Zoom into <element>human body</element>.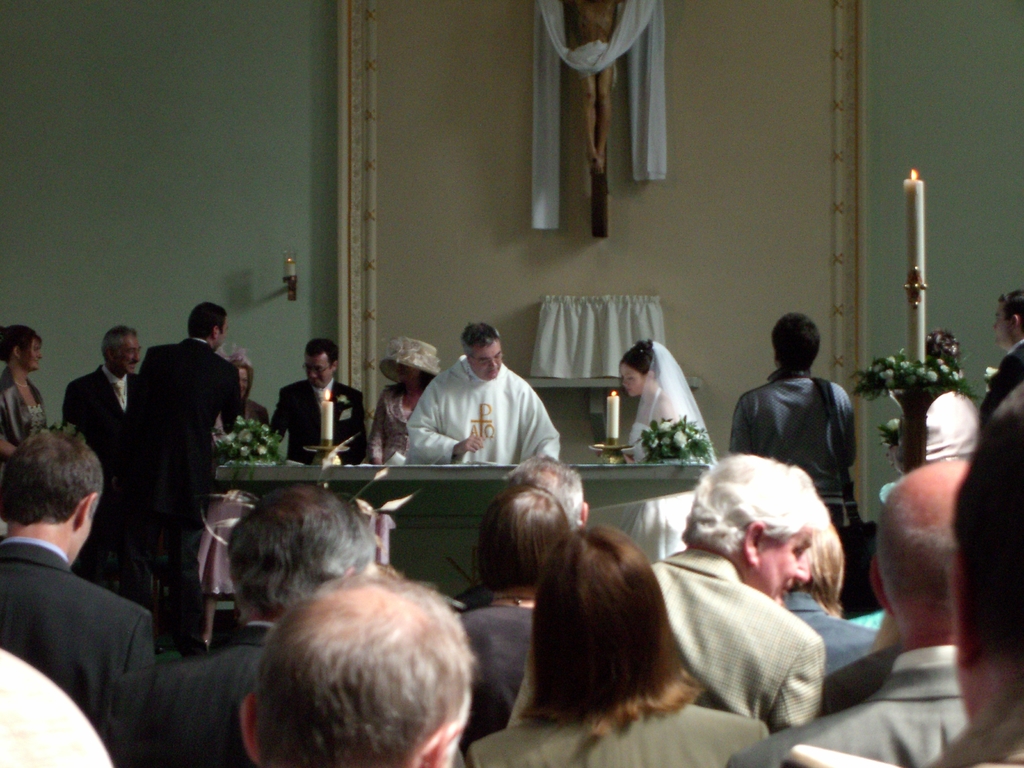
Zoom target: (368,387,425,463).
